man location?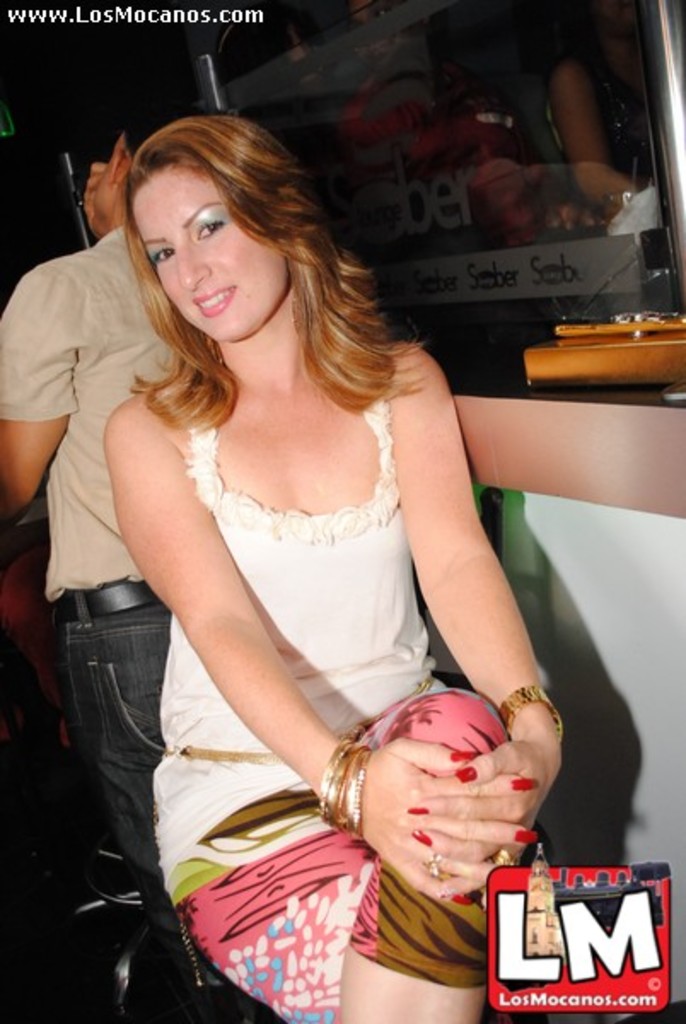
<region>0, 92, 206, 1021</region>
